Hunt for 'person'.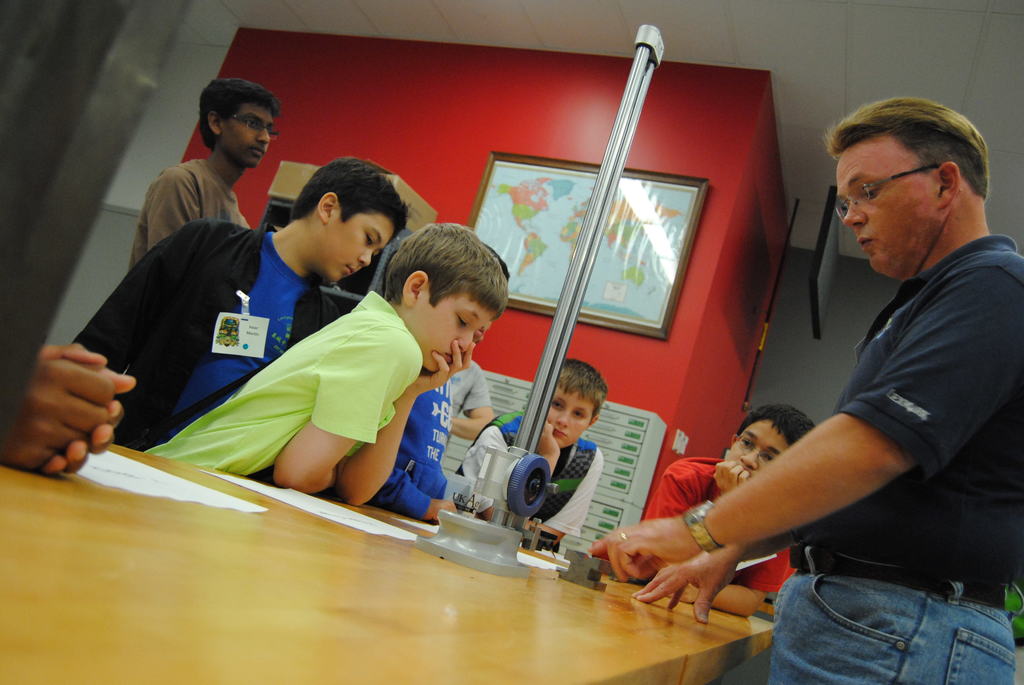
Hunted down at rect(67, 150, 410, 453).
